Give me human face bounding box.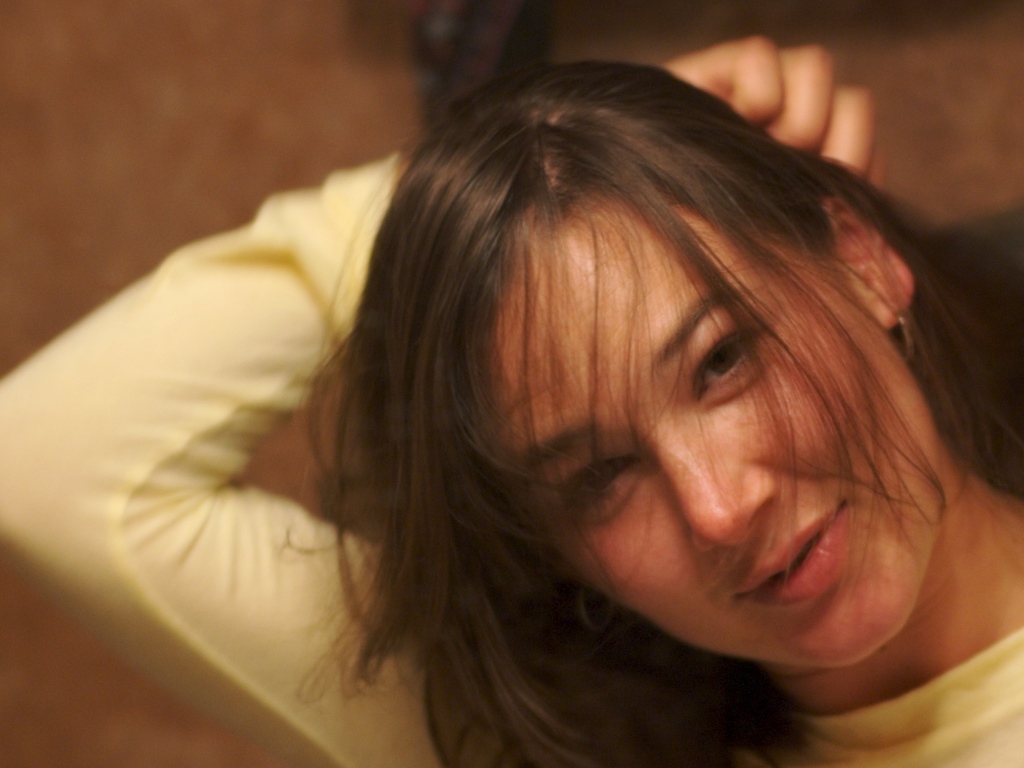
locate(477, 197, 943, 666).
